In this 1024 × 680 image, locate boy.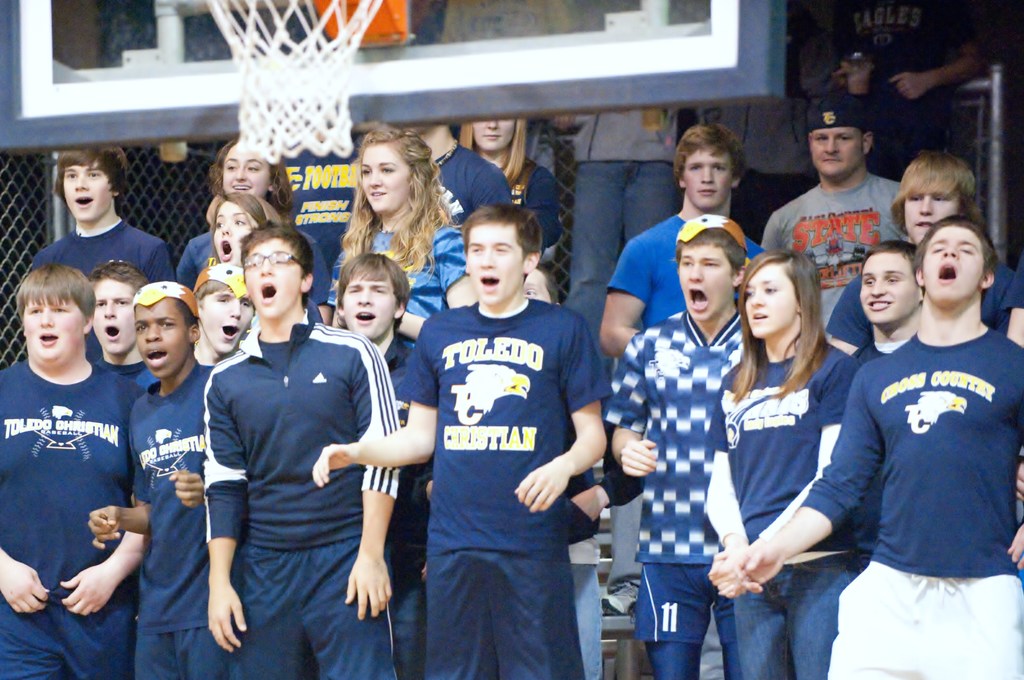
Bounding box: <bbox>829, 150, 1023, 355</bbox>.
